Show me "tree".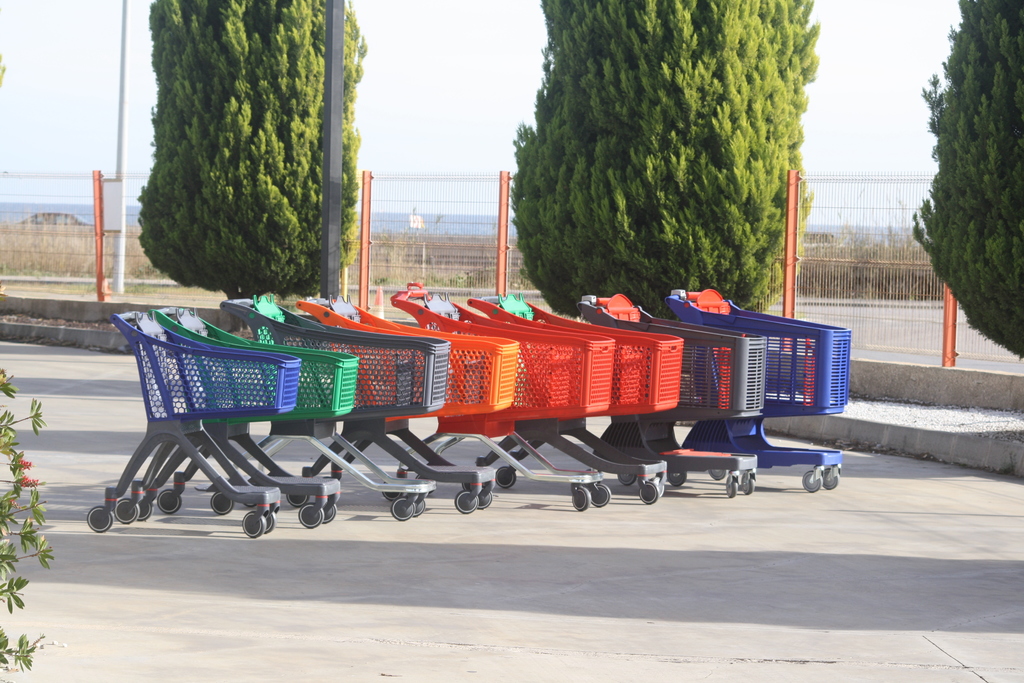
"tree" is here: 505, 0, 820, 315.
